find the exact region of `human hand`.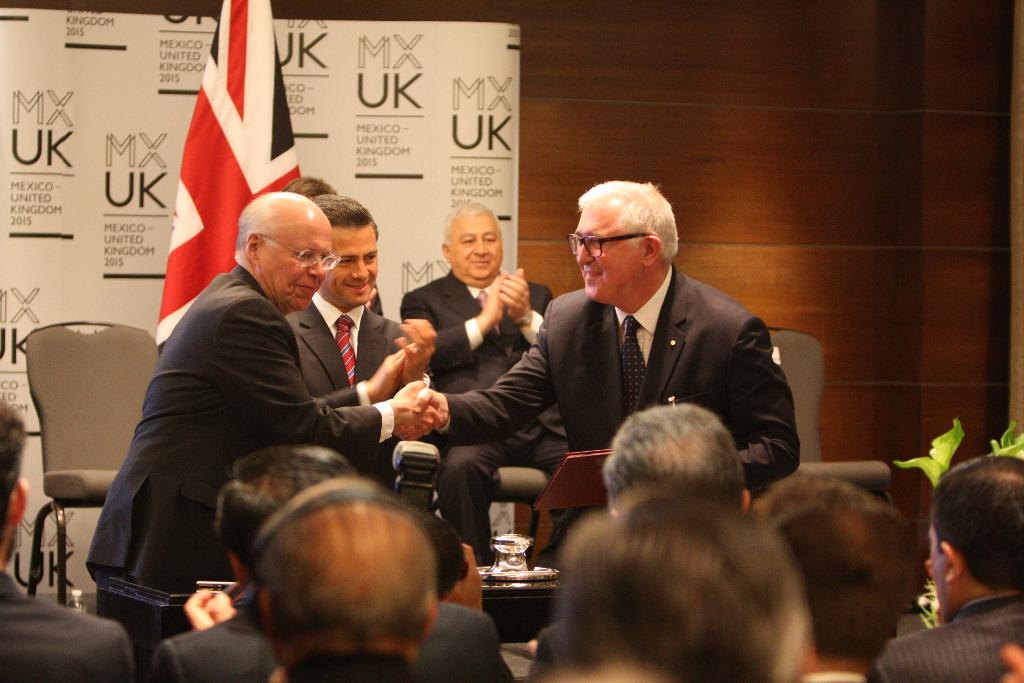
Exact region: 368 340 418 399.
